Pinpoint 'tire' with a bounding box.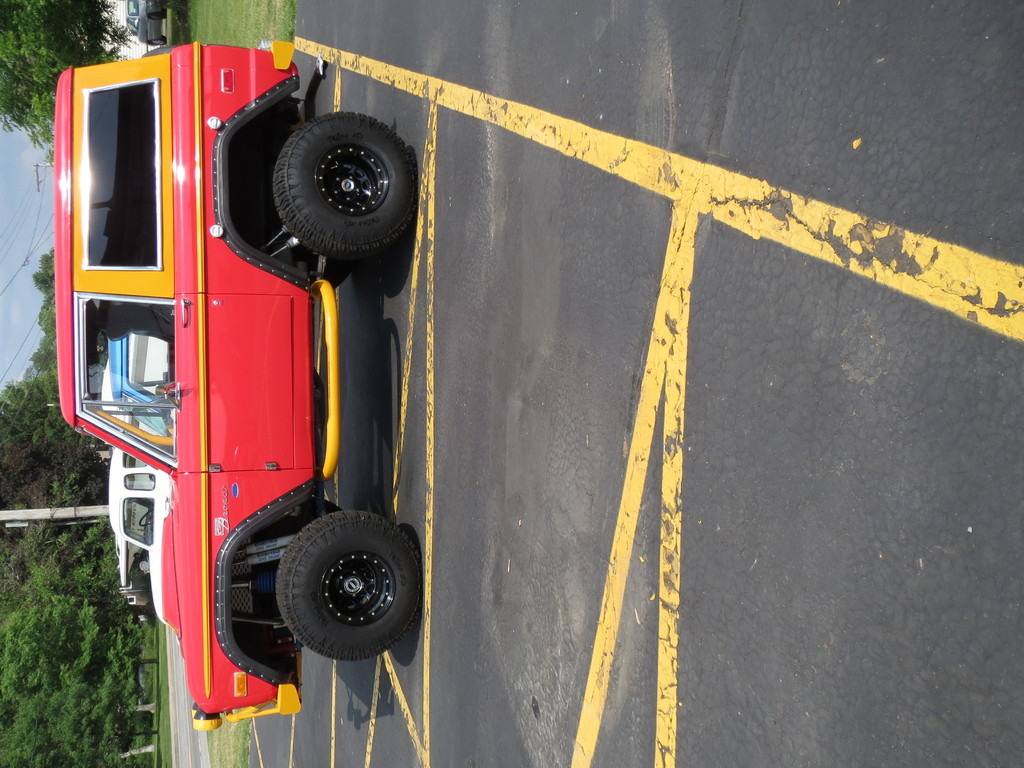
145,12,164,21.
